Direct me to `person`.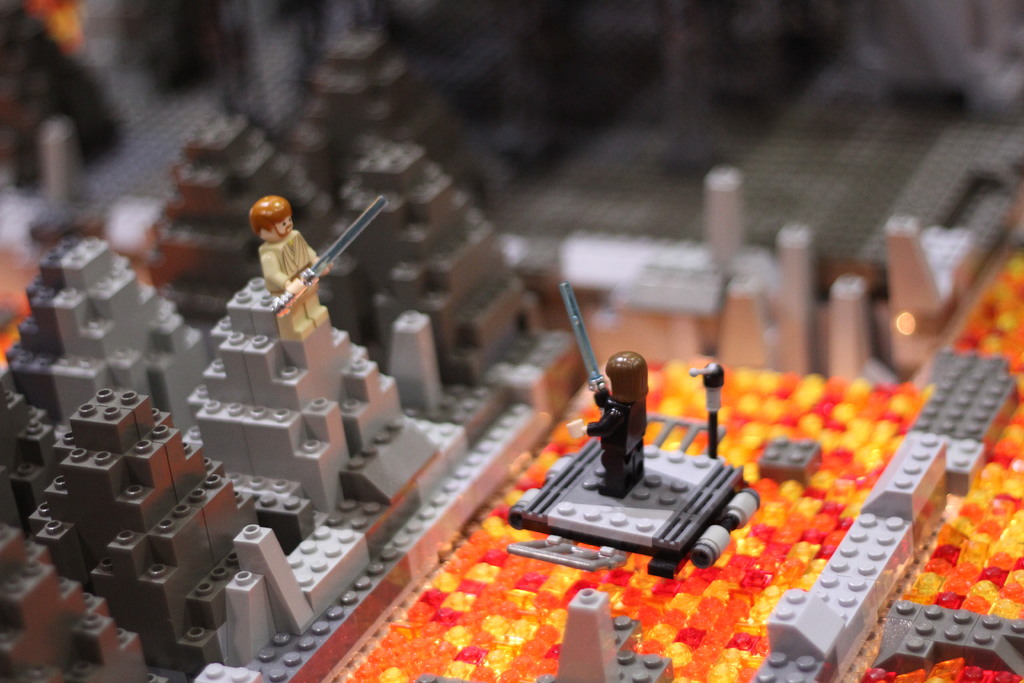
Direction: 236 178 376 365.
